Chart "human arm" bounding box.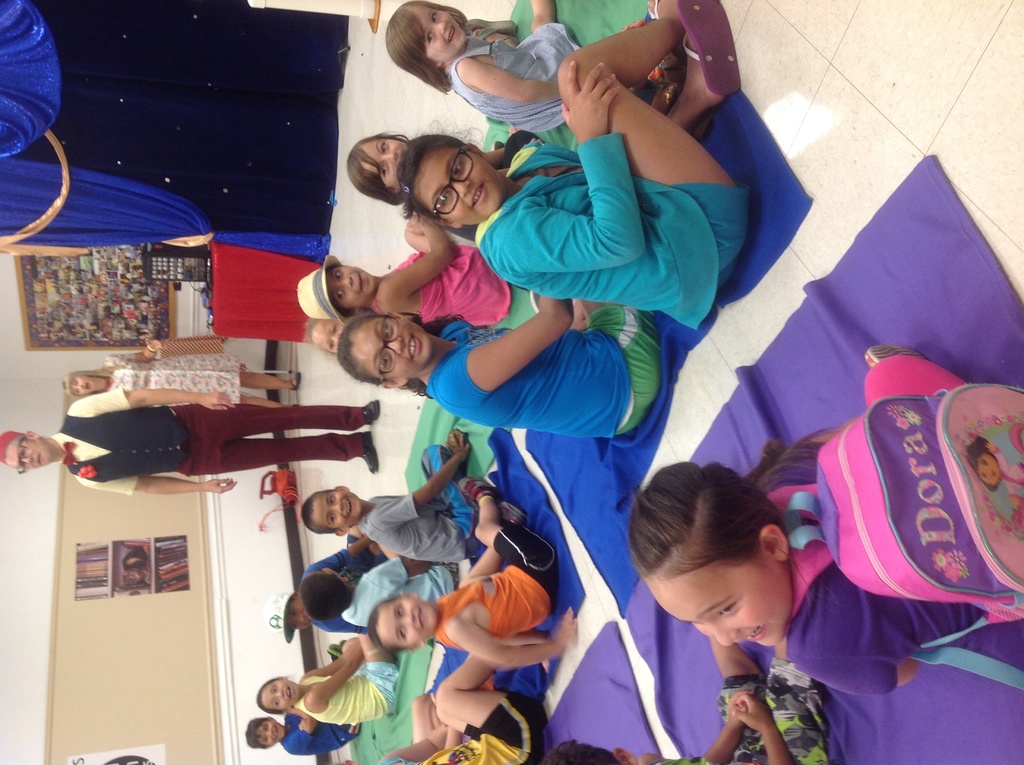
Charted: (left=68, top=387, right=234, bottom=416).
